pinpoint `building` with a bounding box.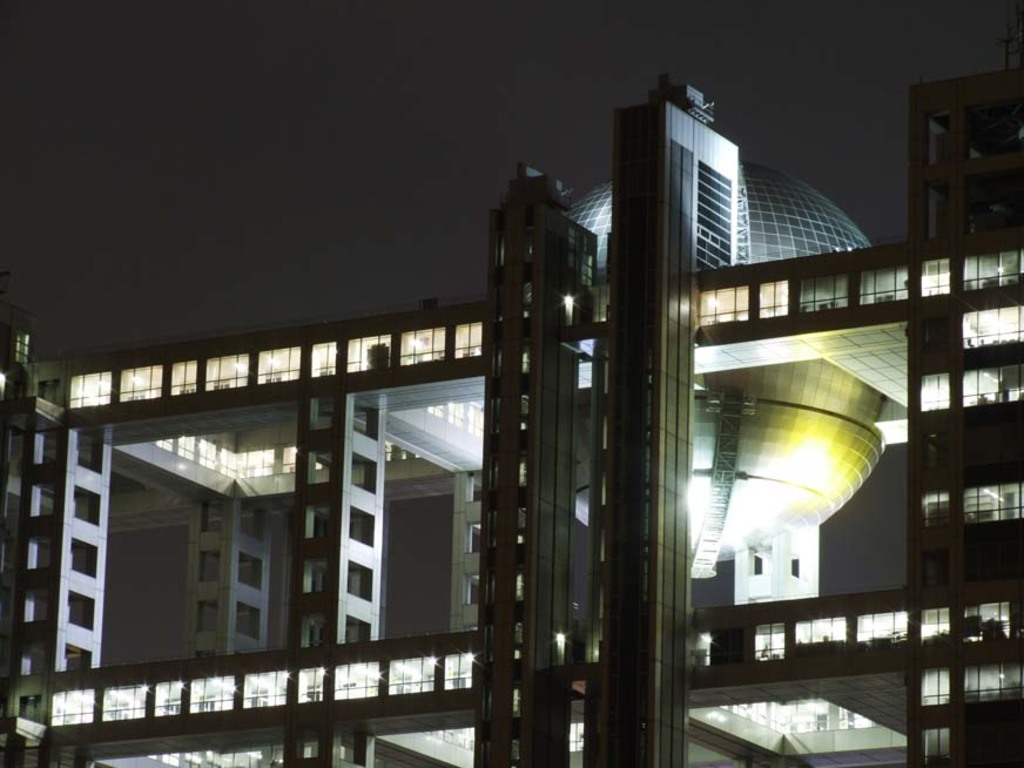
[0,70,1023,767].
